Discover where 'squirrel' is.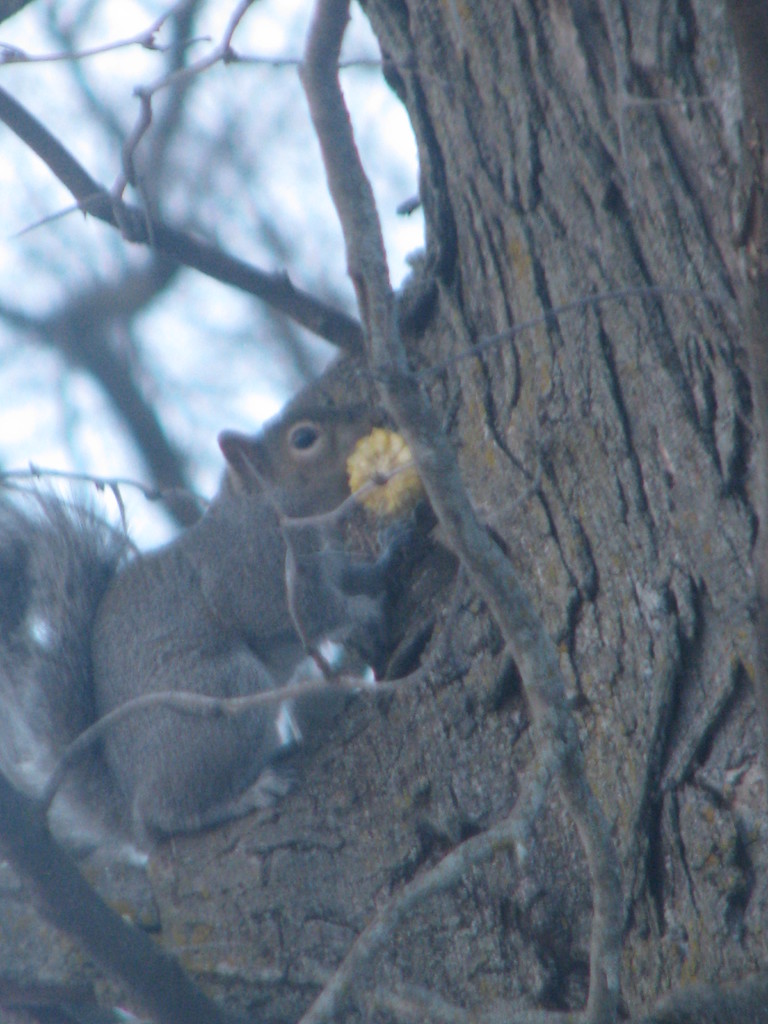
Discovered at {"x1": 30, "y1": 399, "x2": 412, "y2": 854}.
